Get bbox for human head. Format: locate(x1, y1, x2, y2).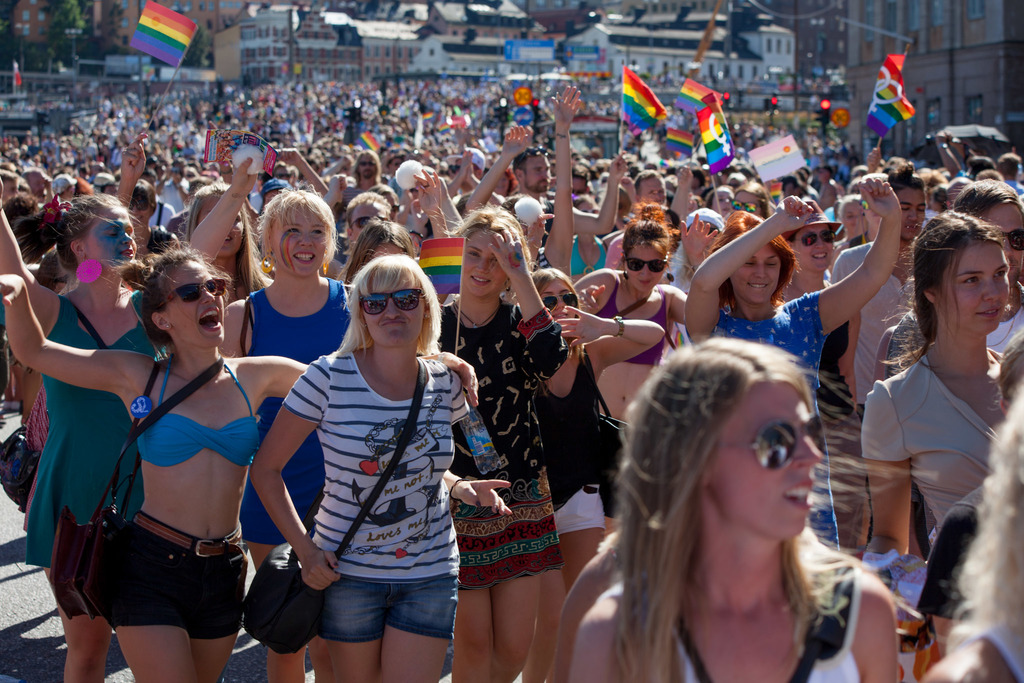
locate(247, 185, 328, 282).
